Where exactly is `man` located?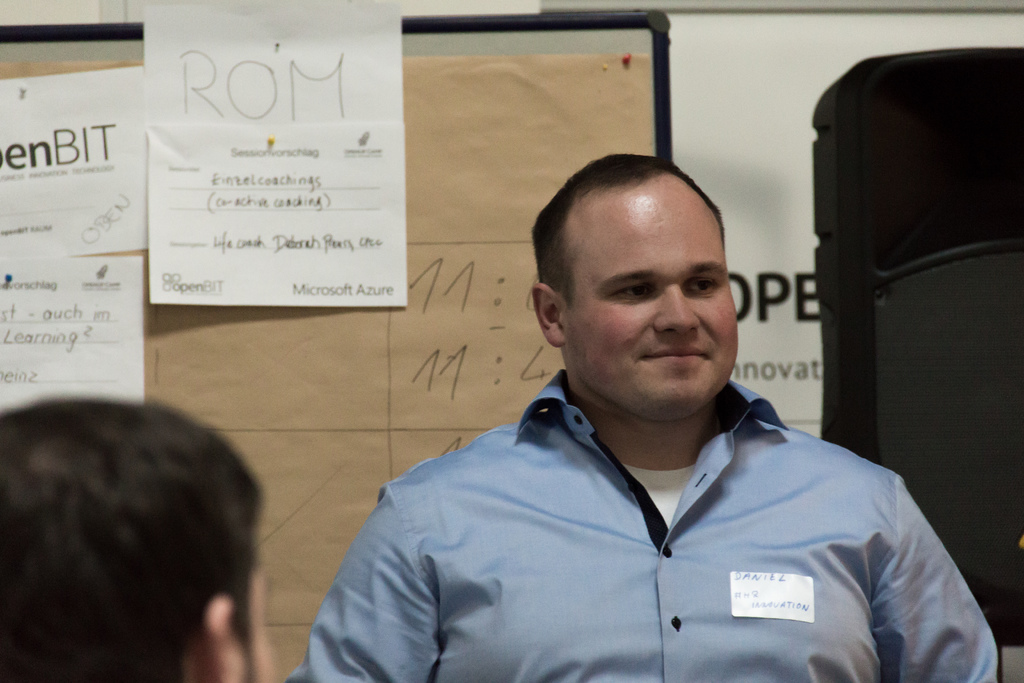
Its bounding box is detection(281, 154, 996, 682).
